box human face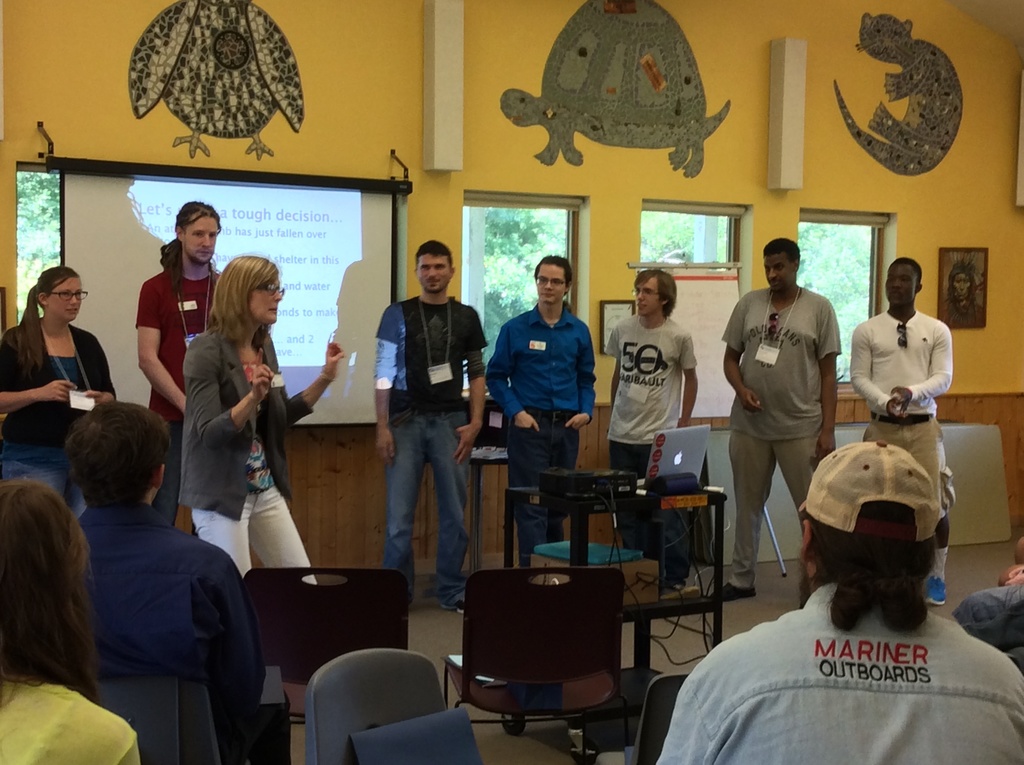
764,251,796,286
